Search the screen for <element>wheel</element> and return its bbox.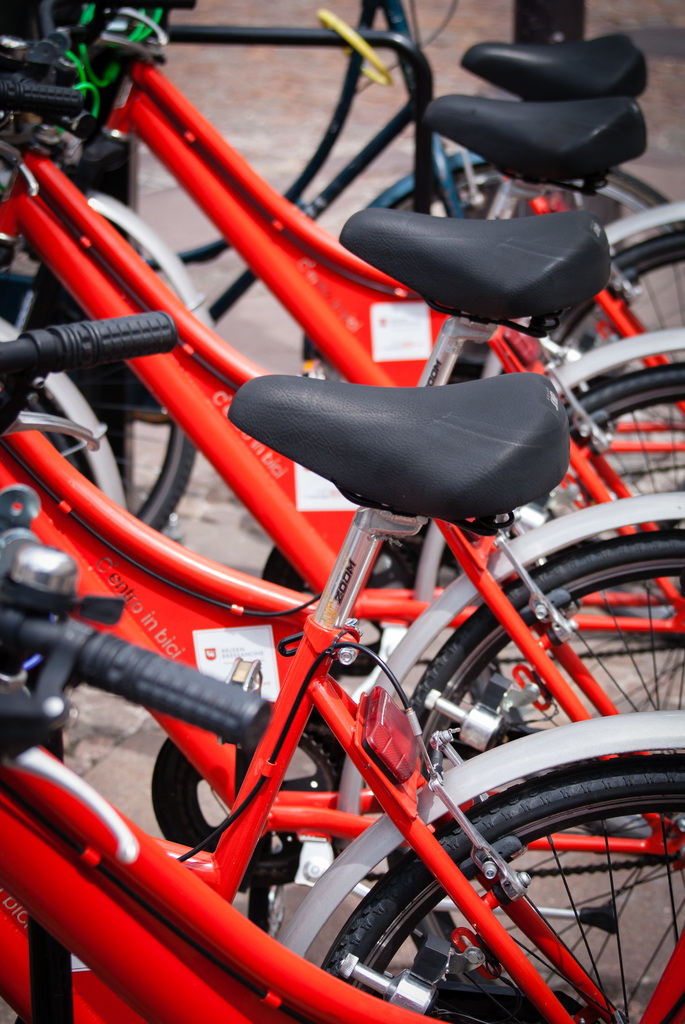
Found: (0,234,200,526).
